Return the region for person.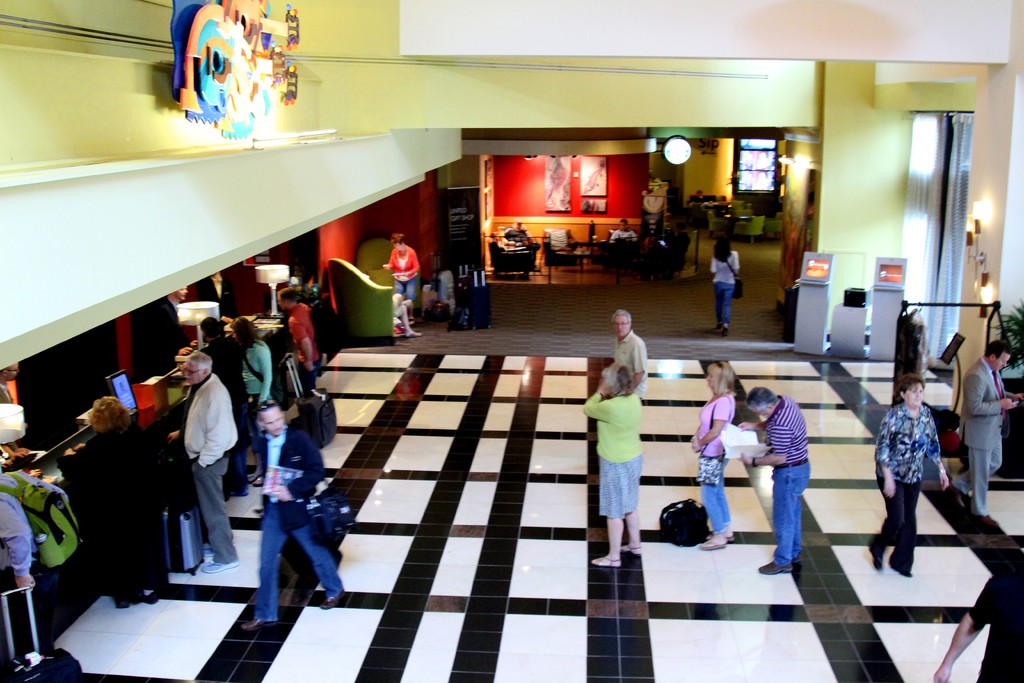
detection(739, 388, 811, 572).
